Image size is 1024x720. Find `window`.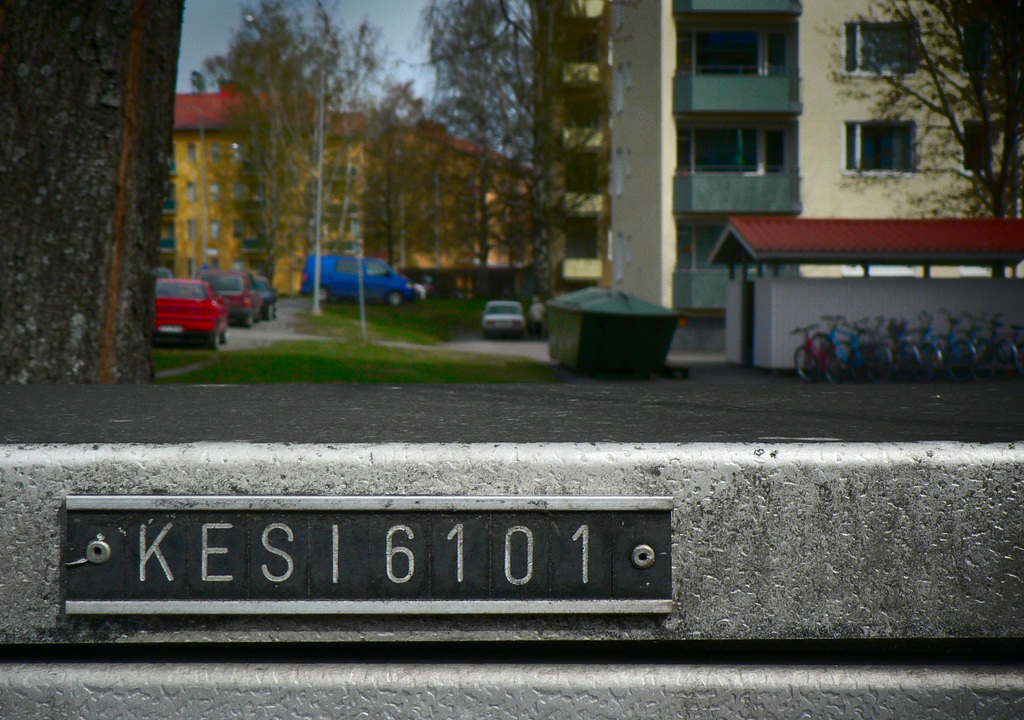
rect(674, 111, 800, 178).
